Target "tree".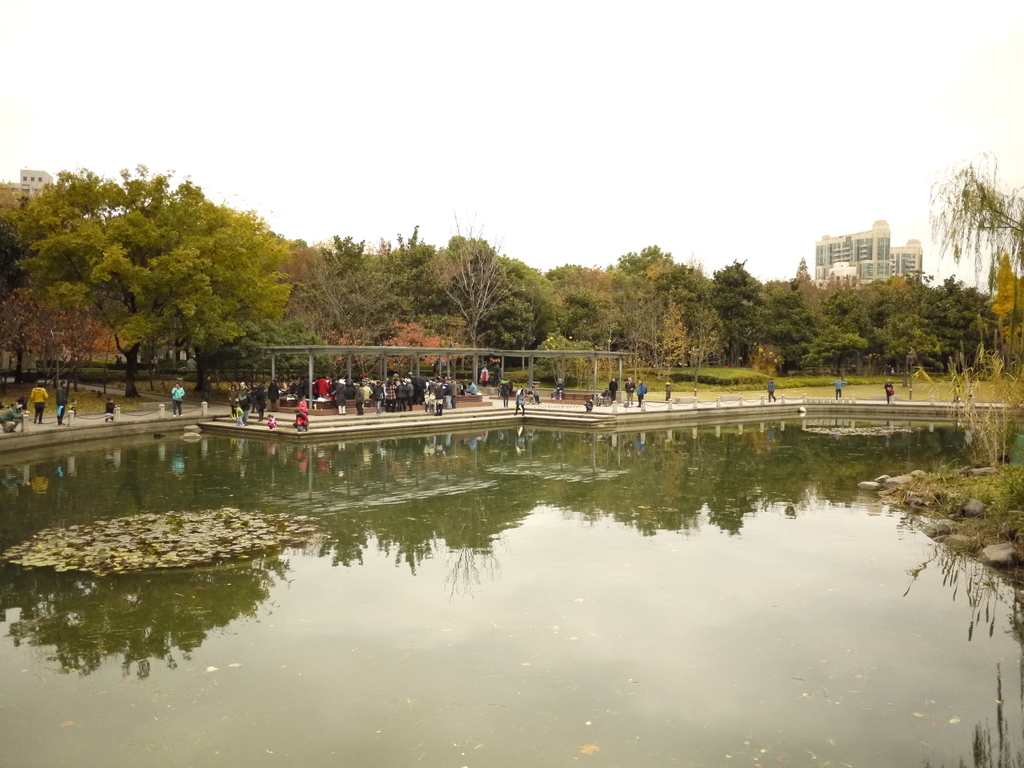
Target region: [658, 254, 719, 372].
